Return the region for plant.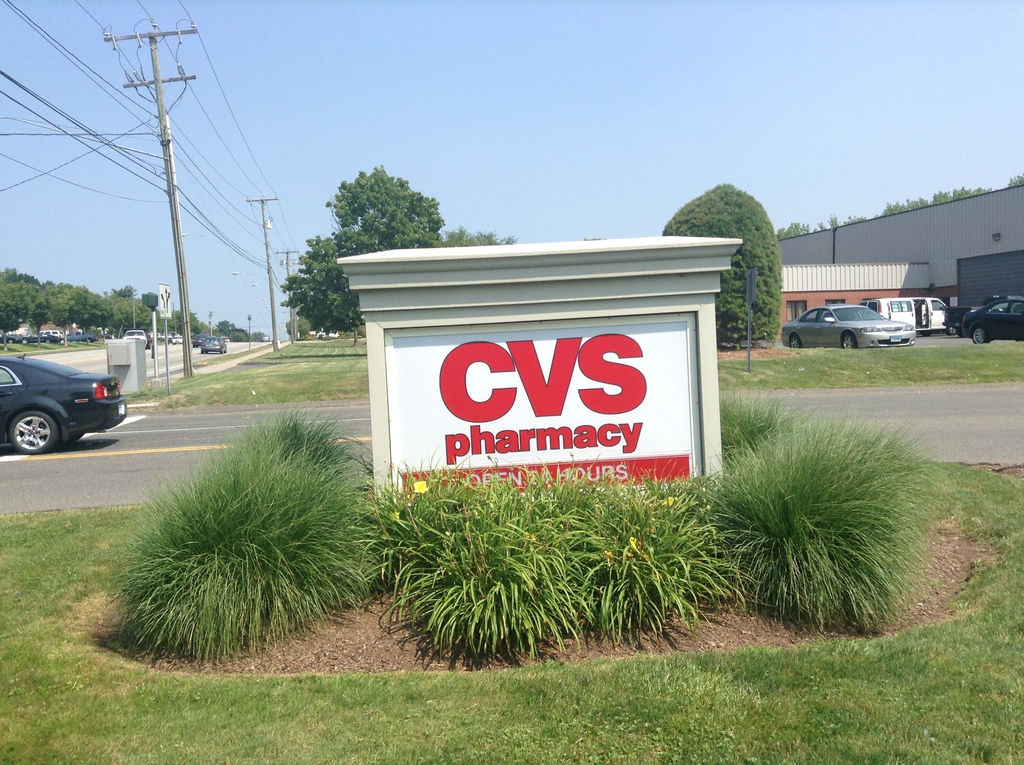
392:517:616:666.
